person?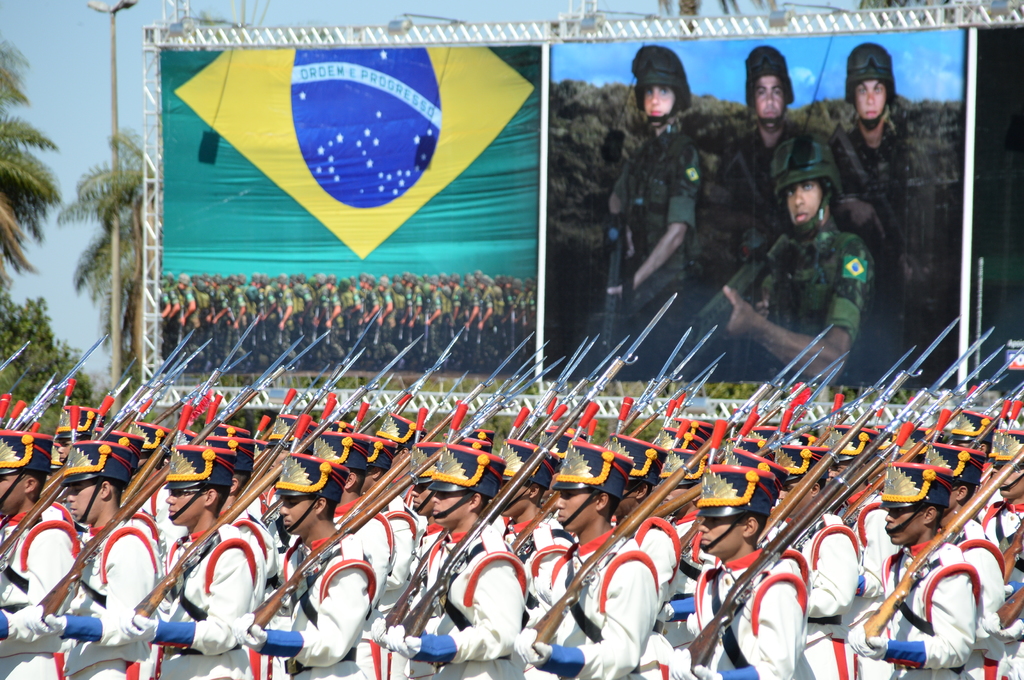
region(690, 135, 871, 395)
